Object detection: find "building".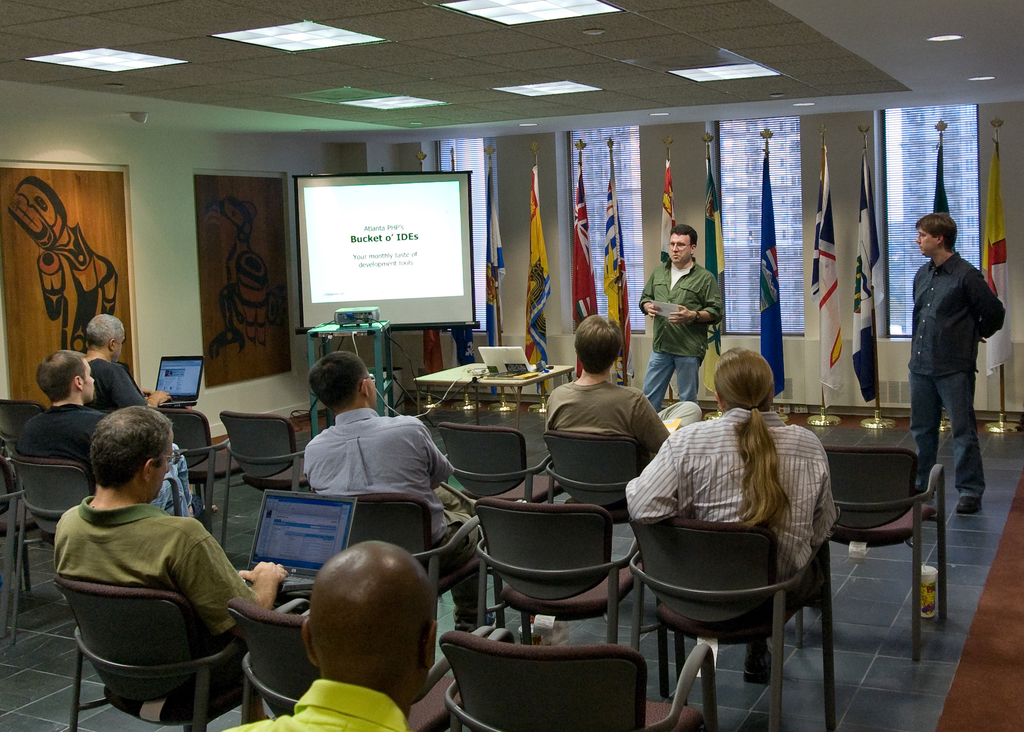
<region>0, 0, 1023, 729</region>.
